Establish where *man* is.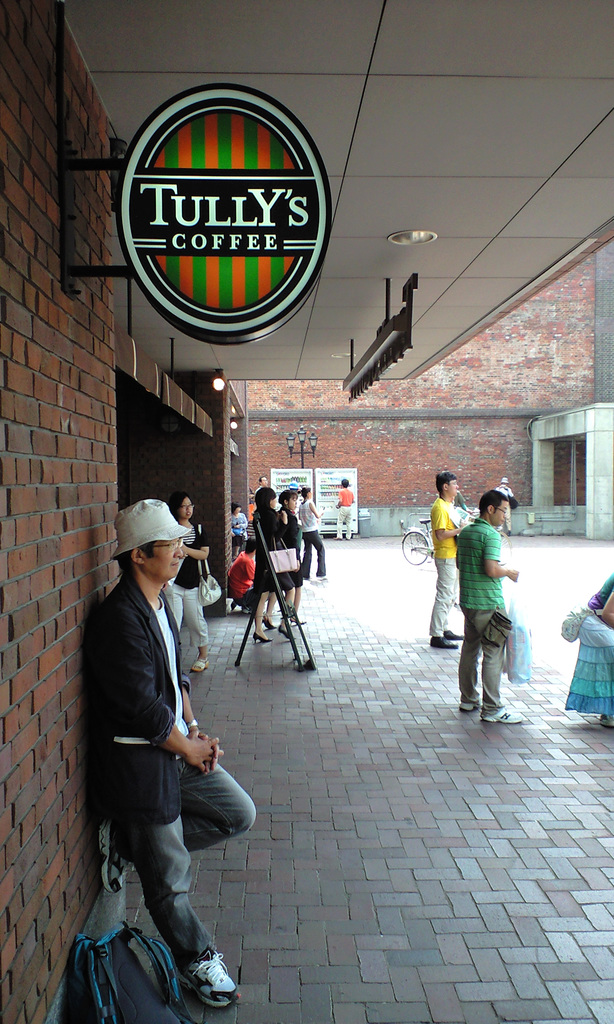
Established at region(74, 486, 264, 992).
